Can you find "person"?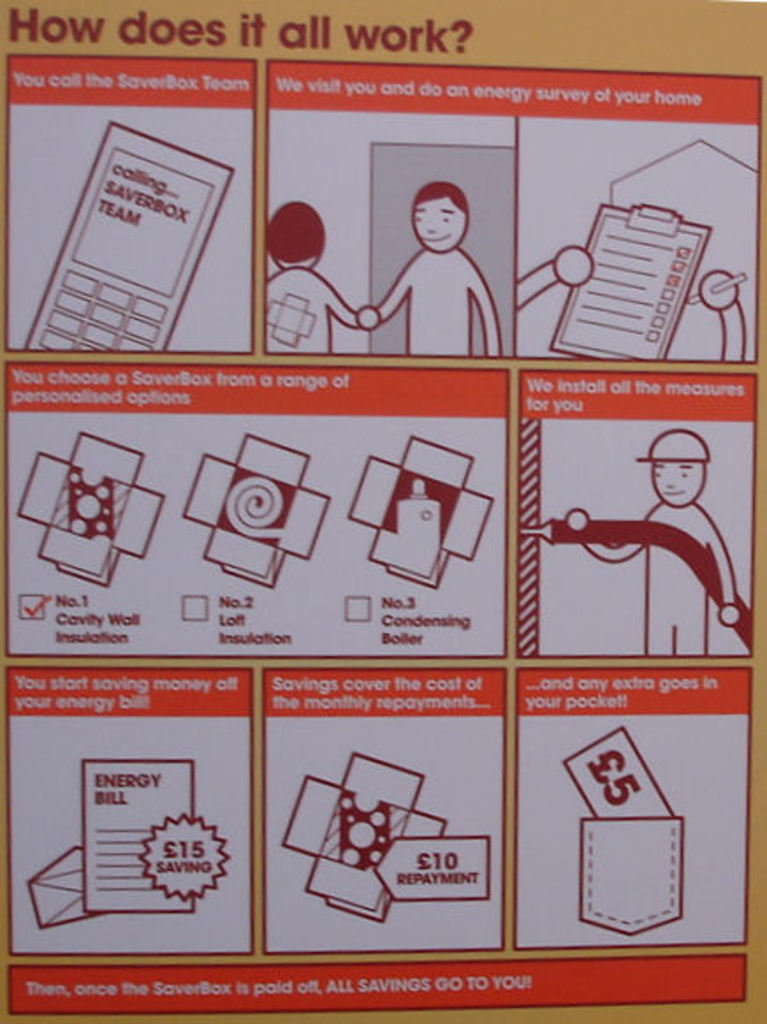
Yes, bounding box: <bbox>391, 155, 500, 354</bbox>.
